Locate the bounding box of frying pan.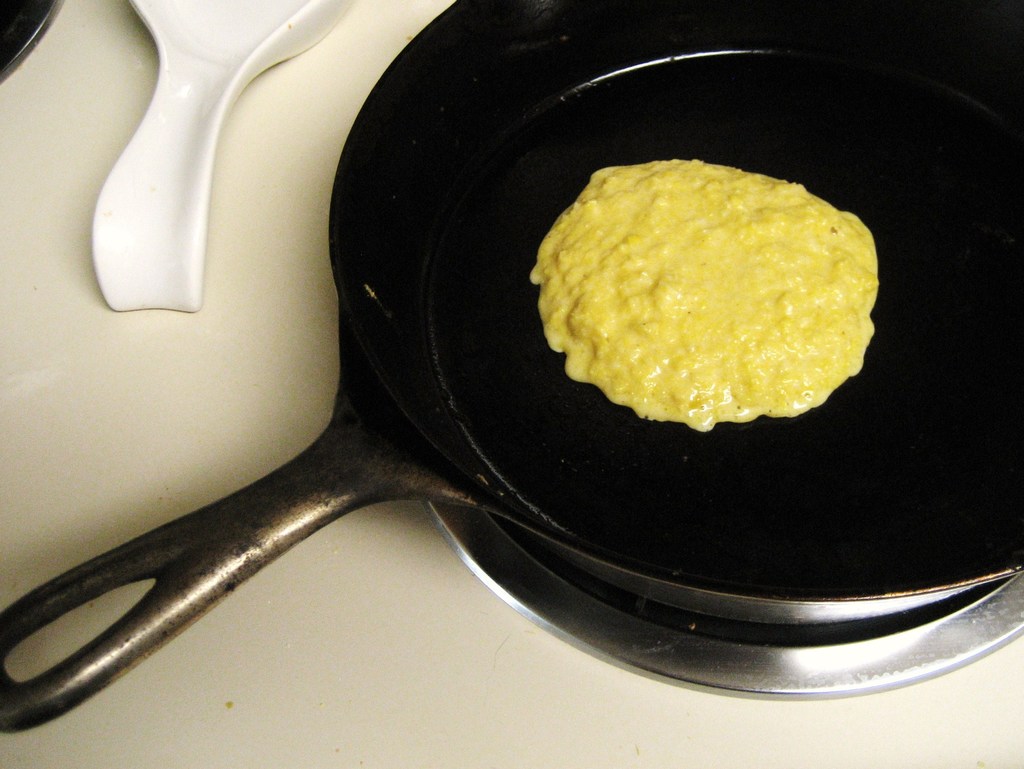
Bounding box: 0,0,1023,727.
